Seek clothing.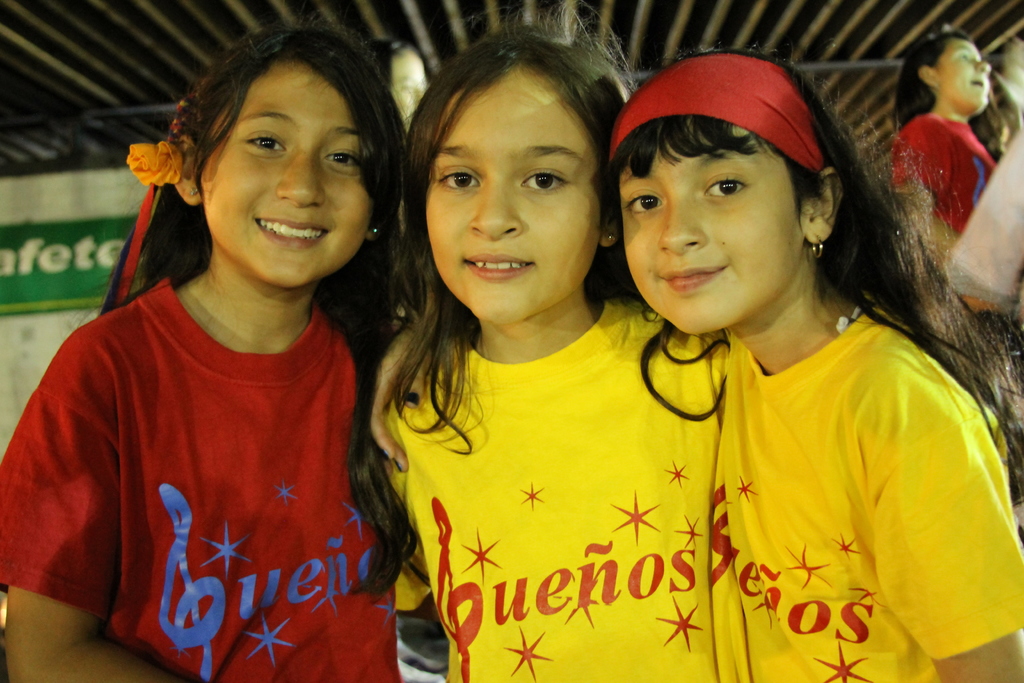
720,302,1023,682.
